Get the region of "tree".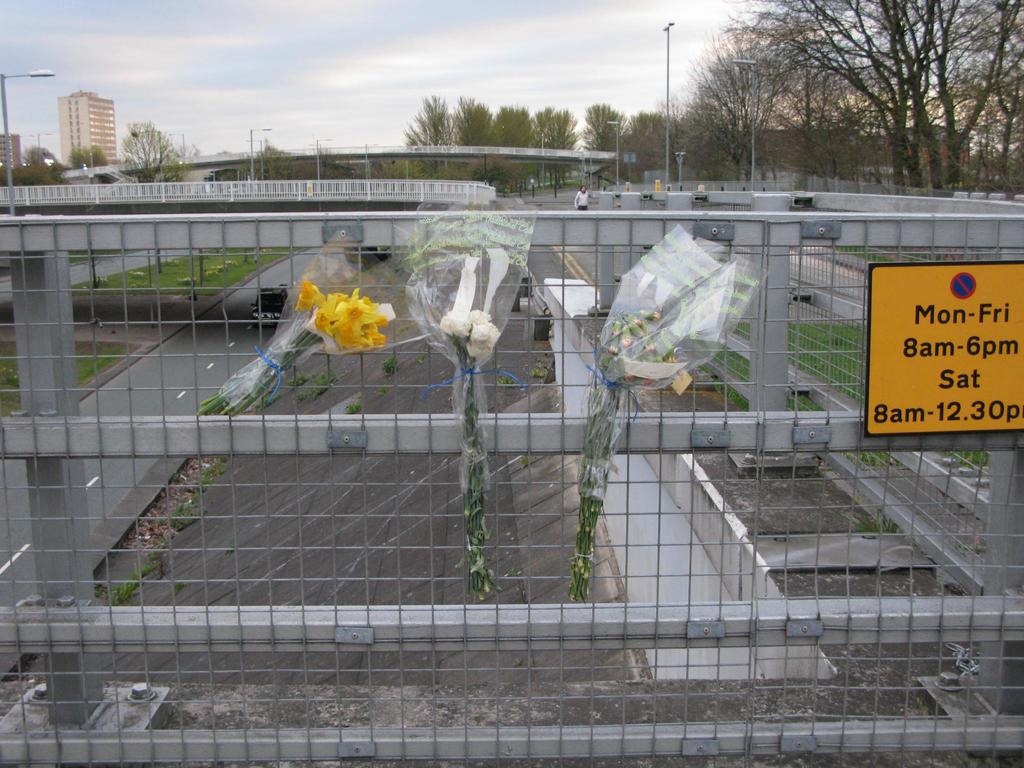
(left=5, top=148, right=103, bottom=221).
